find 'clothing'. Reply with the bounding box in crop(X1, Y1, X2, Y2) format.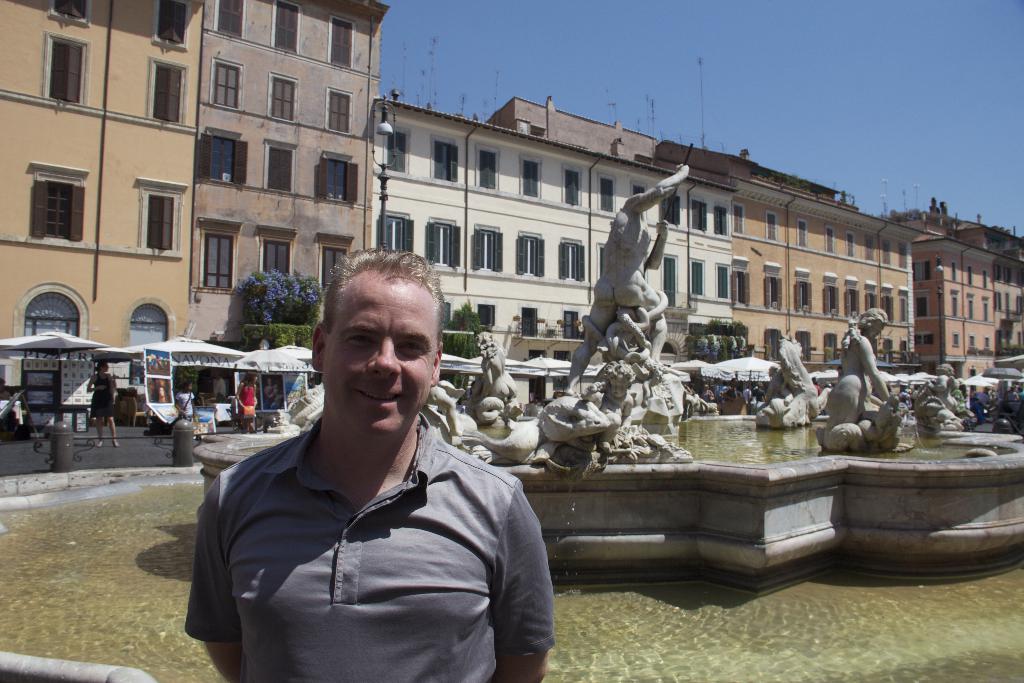
crop(959, 394, 968, 409).
